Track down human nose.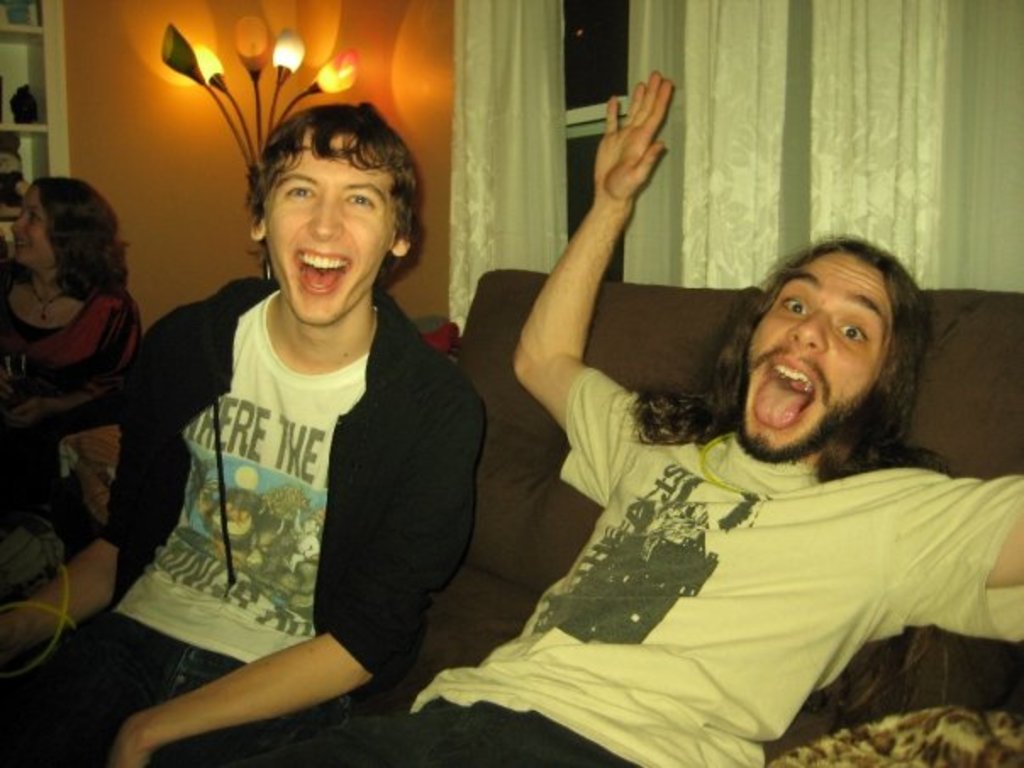
Tracked to BBox(14, 214, 24, 227).
